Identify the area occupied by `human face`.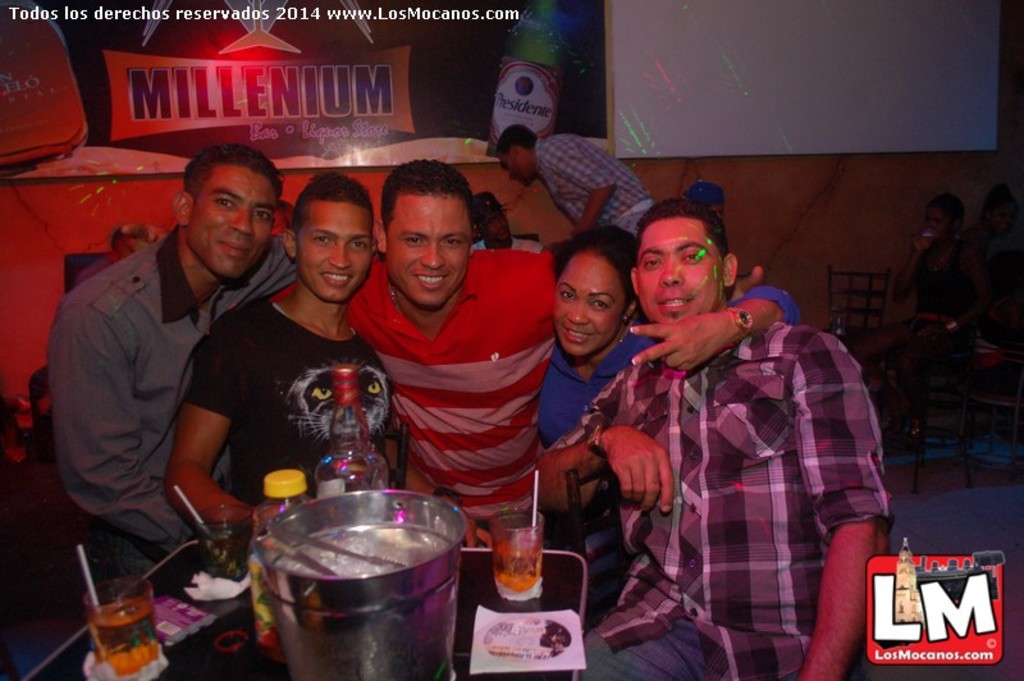
Area: {"x1": 387, "y1": 191, "x2": 472, "y2": 305}.
